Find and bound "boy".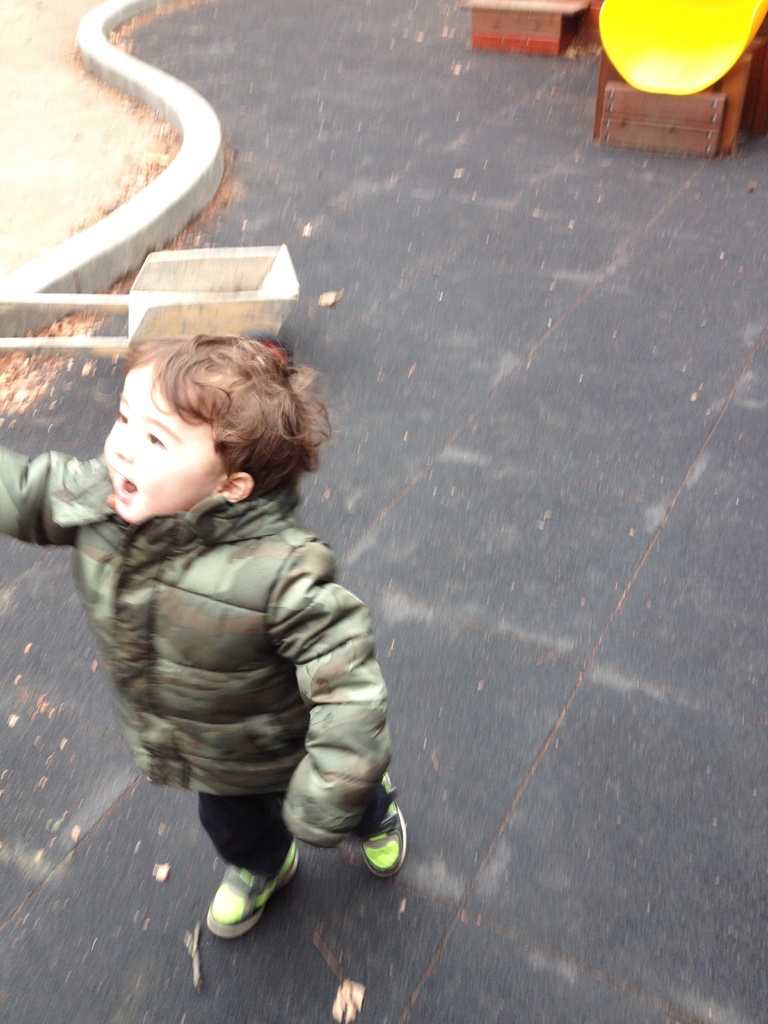
Bound: [0,319,436,950].
